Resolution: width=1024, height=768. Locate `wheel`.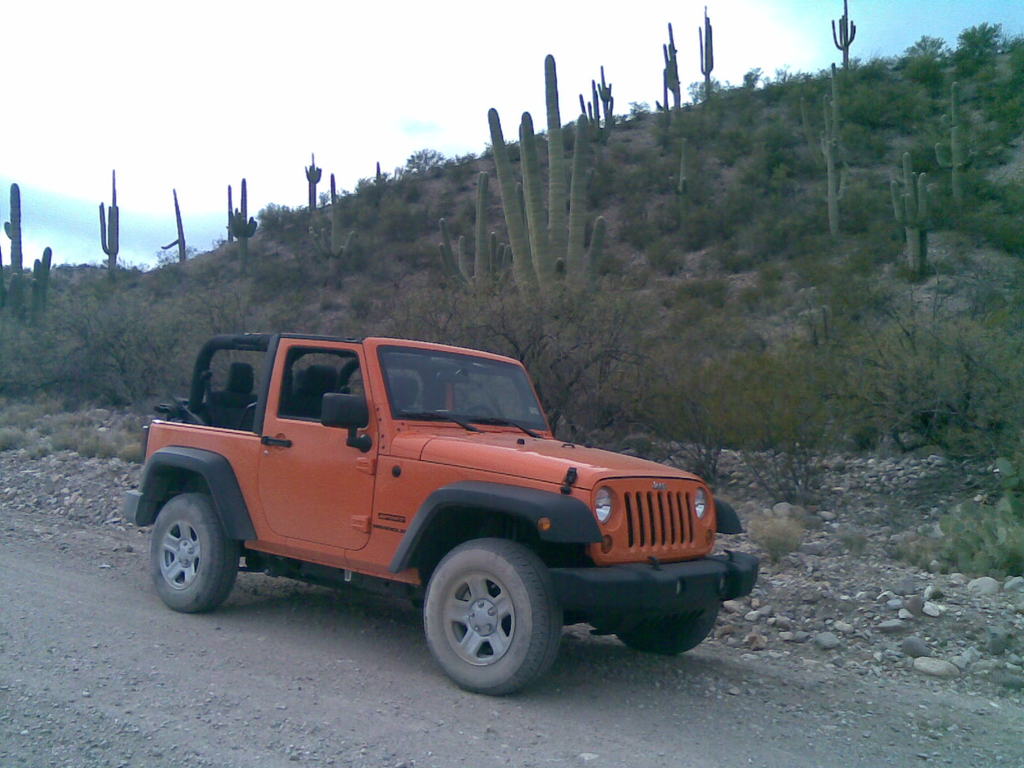
bbox(422, 539, 565, 696).
